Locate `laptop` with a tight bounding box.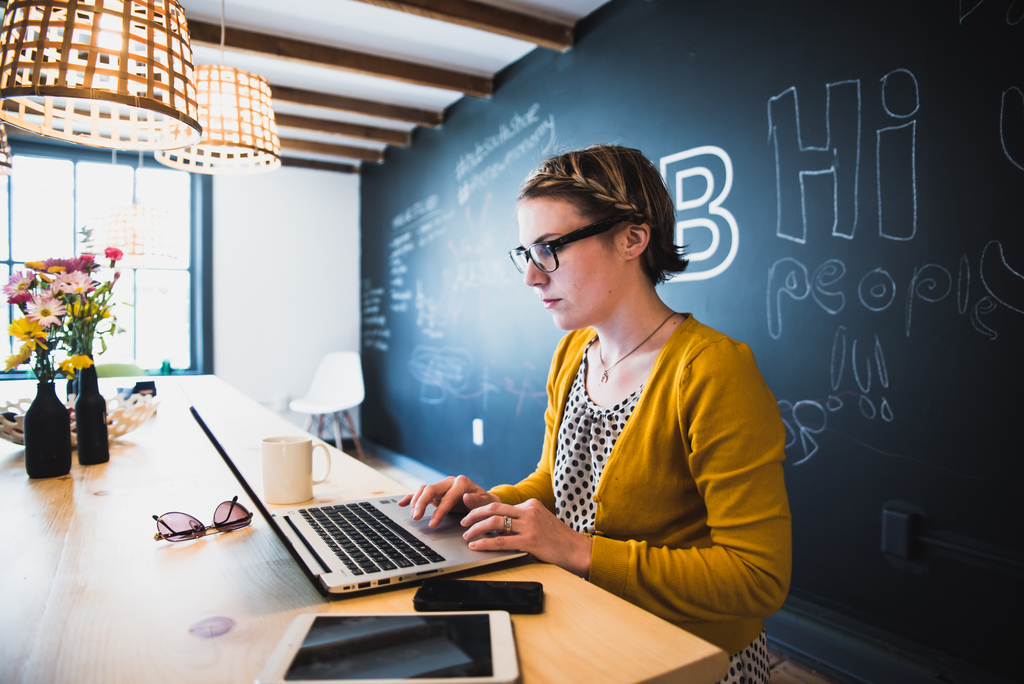
region(189, 404, 529, 600).
